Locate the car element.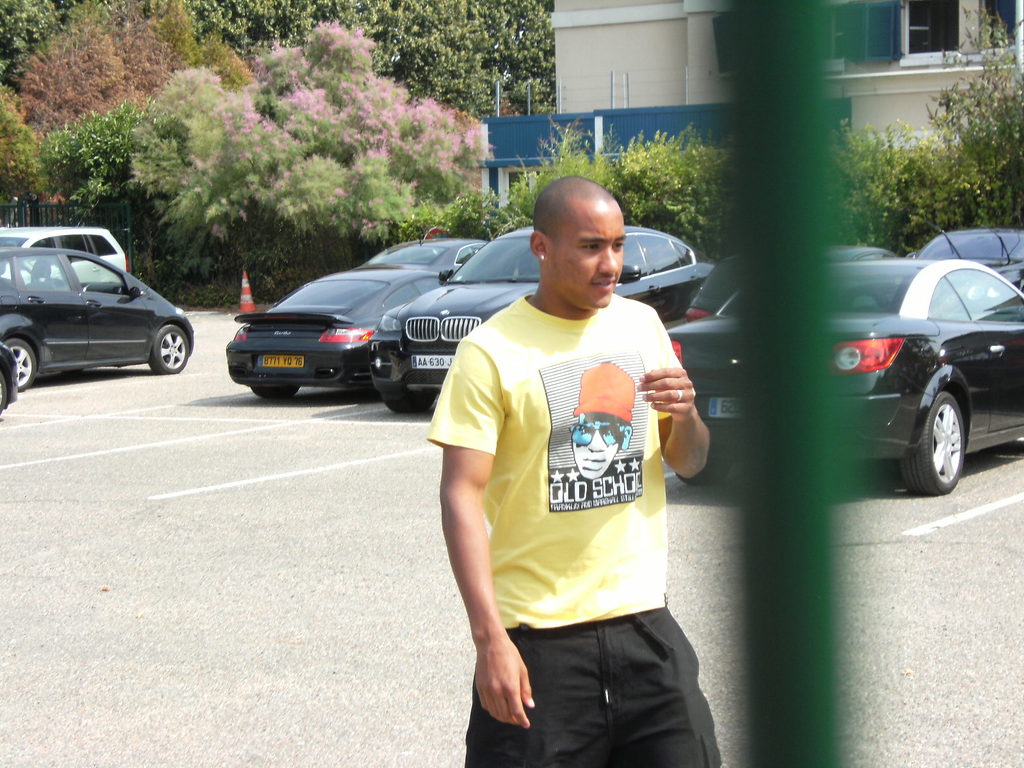
Element bbox: <region>226, 266, 453, 403</region>.
